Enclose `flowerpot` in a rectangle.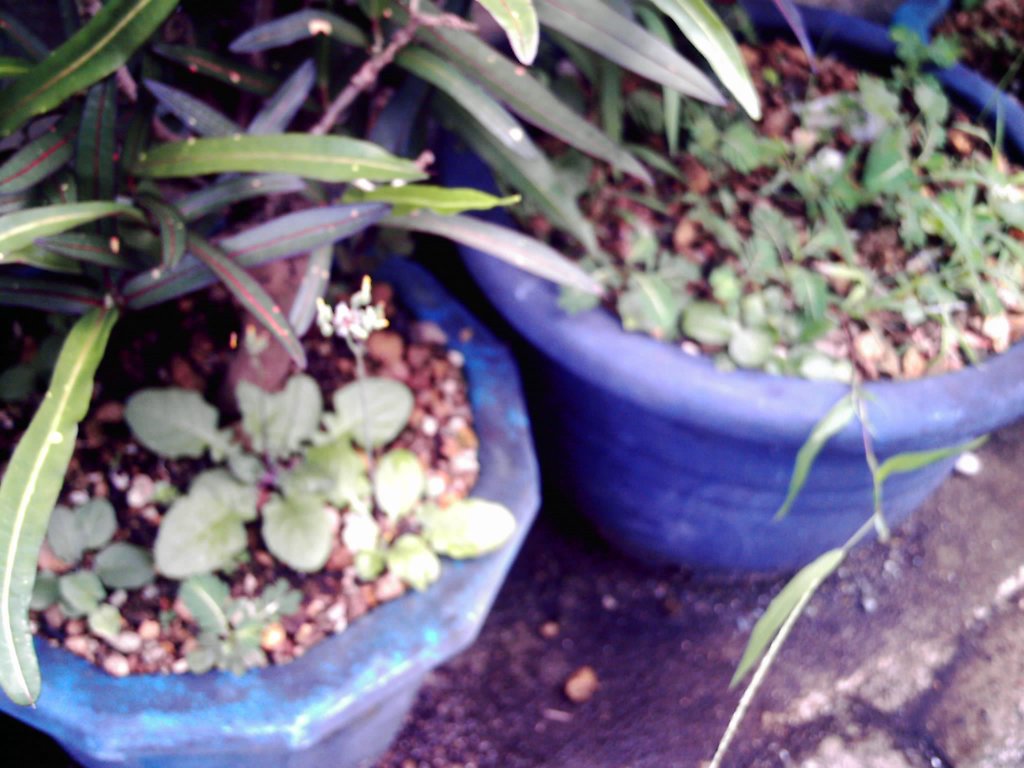
19:102:607:762.
